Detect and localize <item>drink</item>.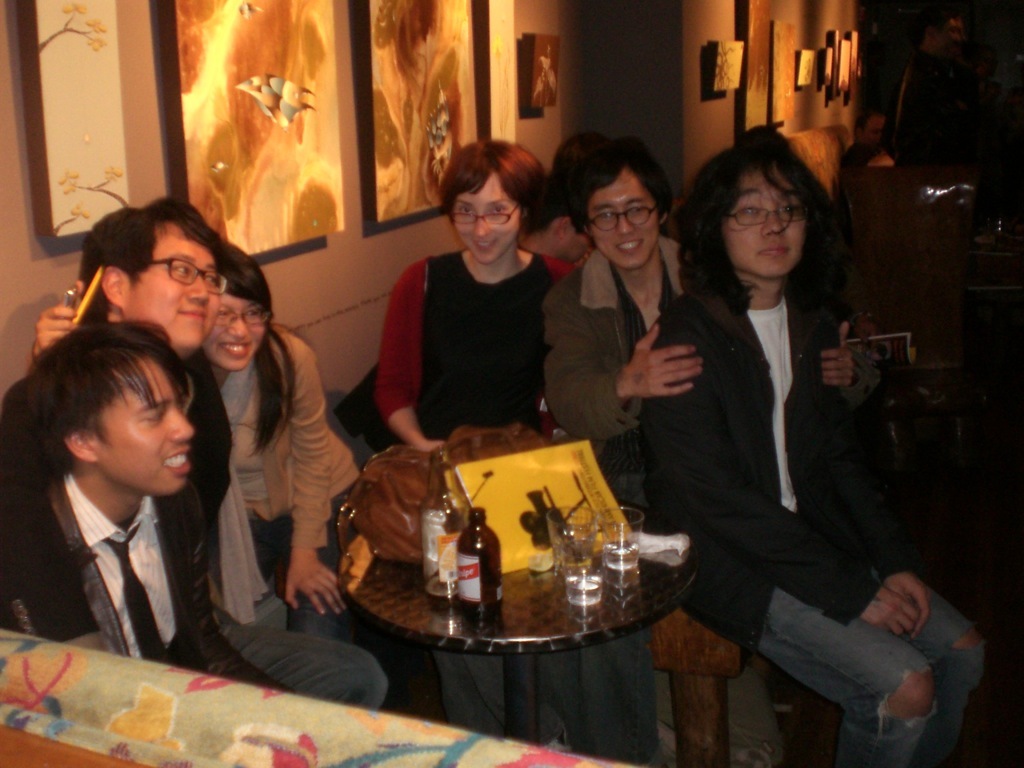
Localized at bbox(420, 440, 476, 607).
